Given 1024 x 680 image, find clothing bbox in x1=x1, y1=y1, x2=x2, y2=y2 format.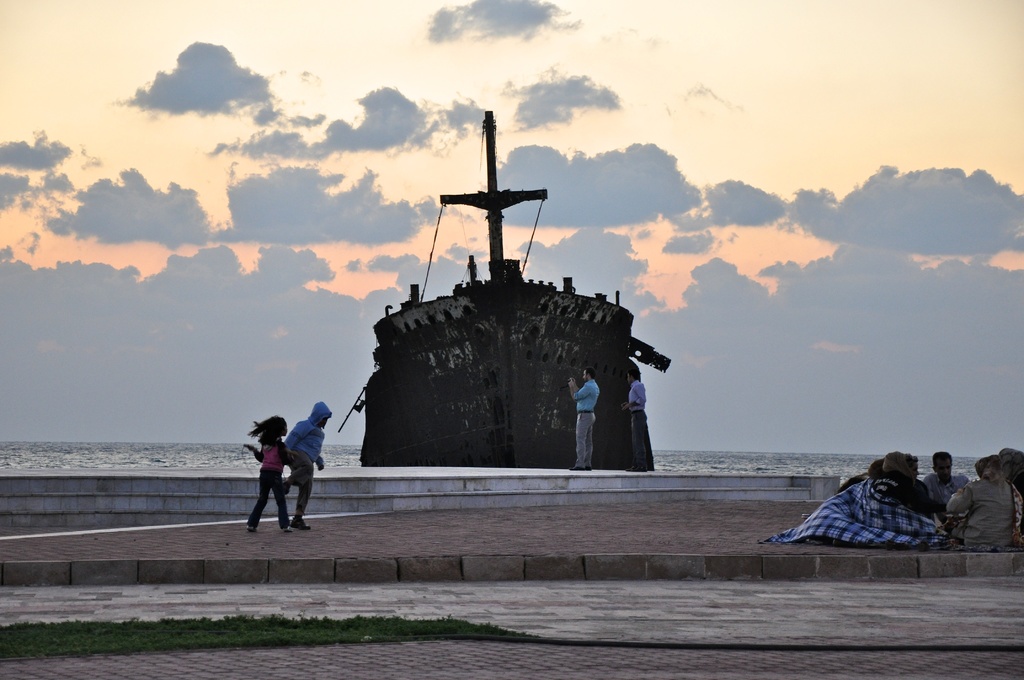
x1=573, y1=378, x2=601, y2=469.
